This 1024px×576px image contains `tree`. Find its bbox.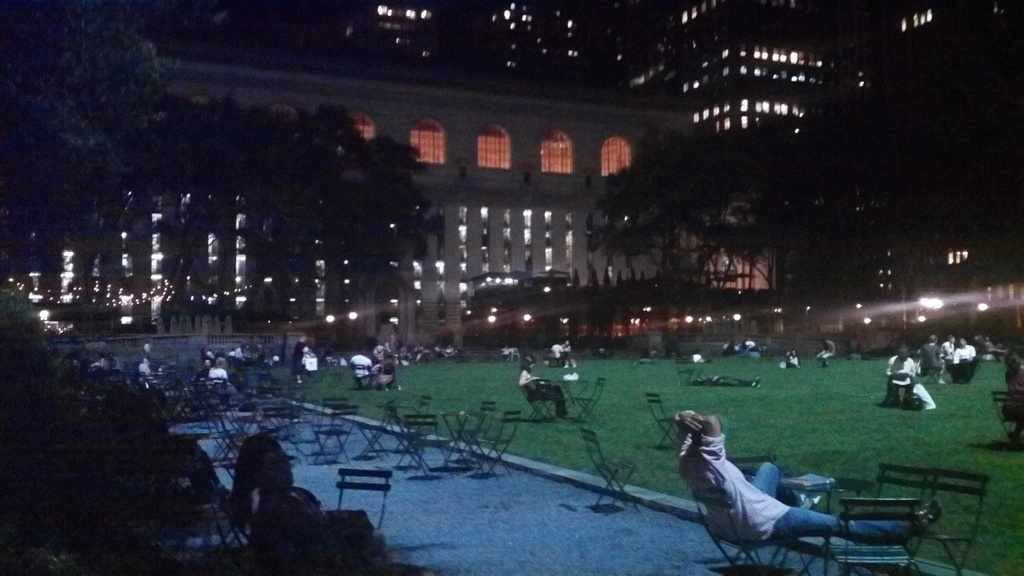
(left=154, top=97, right=282, bottom=310).
